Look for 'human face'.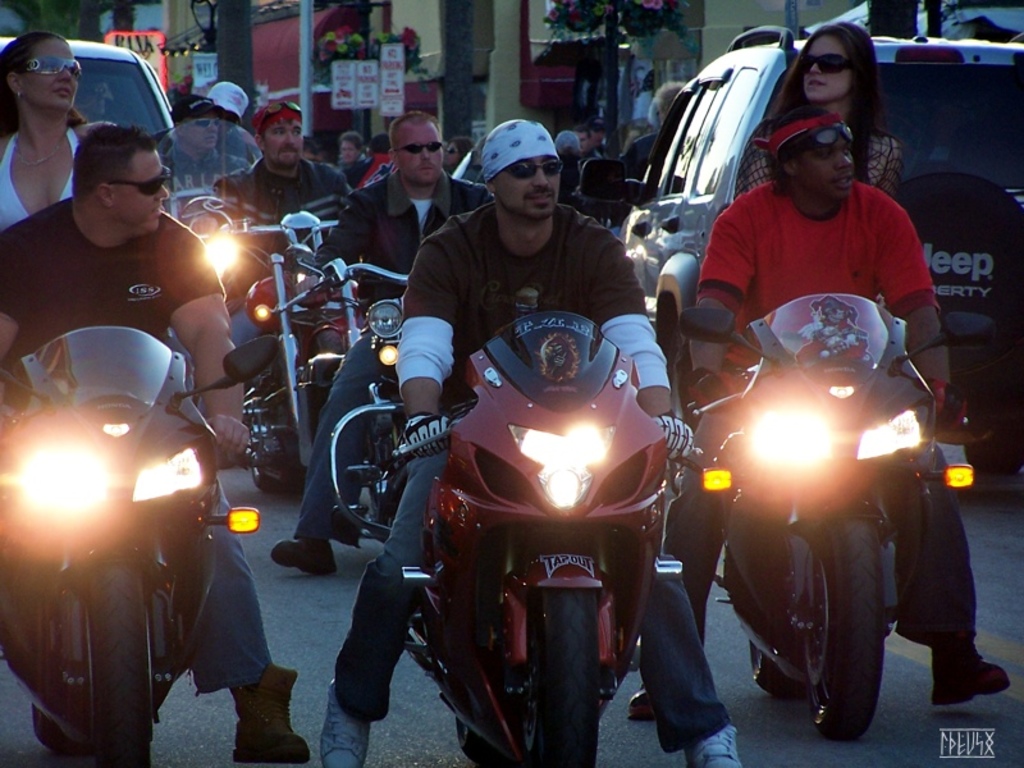
Found: locate(220, 110, 236, 131).
